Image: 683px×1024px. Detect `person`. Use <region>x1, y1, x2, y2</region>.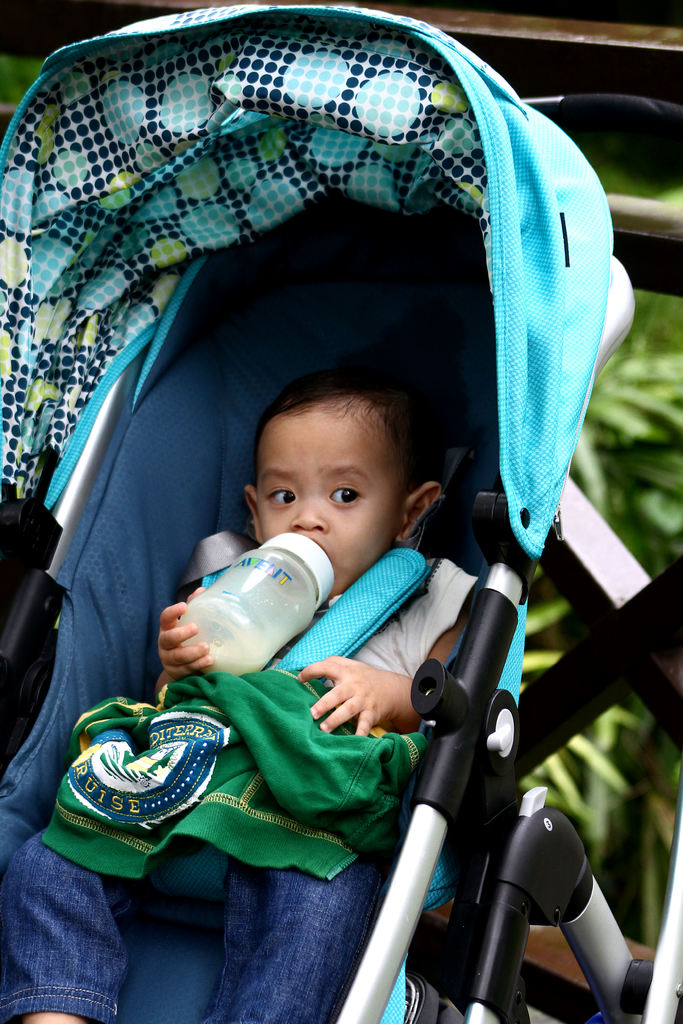
<region>0, 365, 473, 1023</region>.
